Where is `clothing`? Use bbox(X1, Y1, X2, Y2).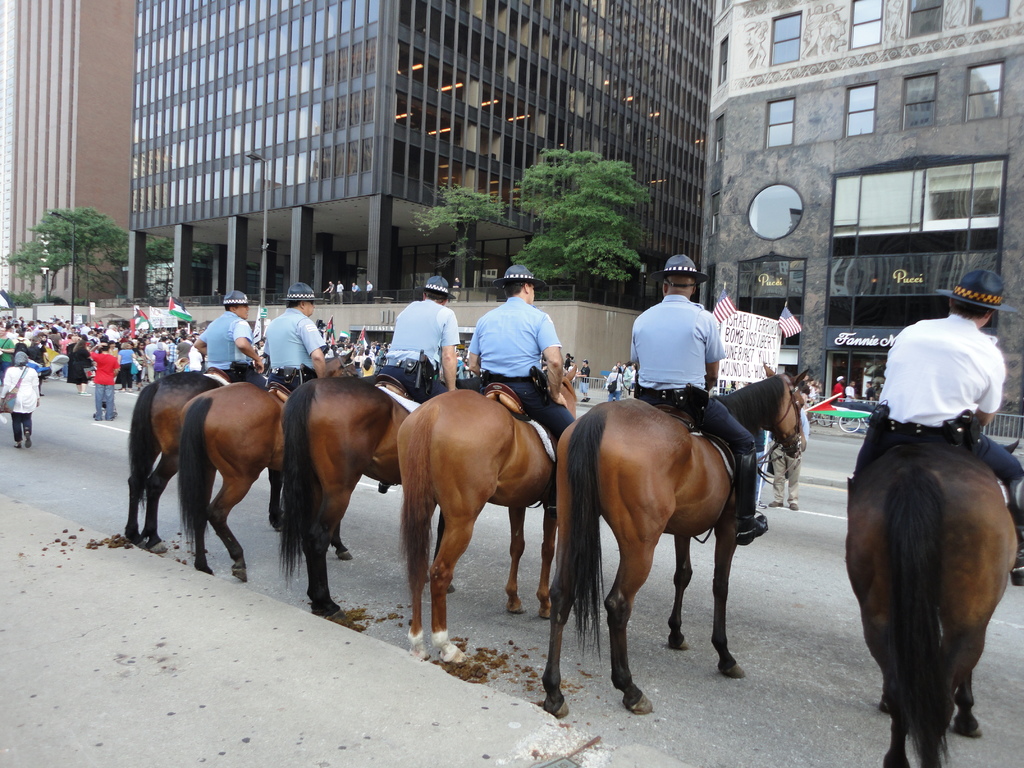
bbox(0, 337, 15, 366).
